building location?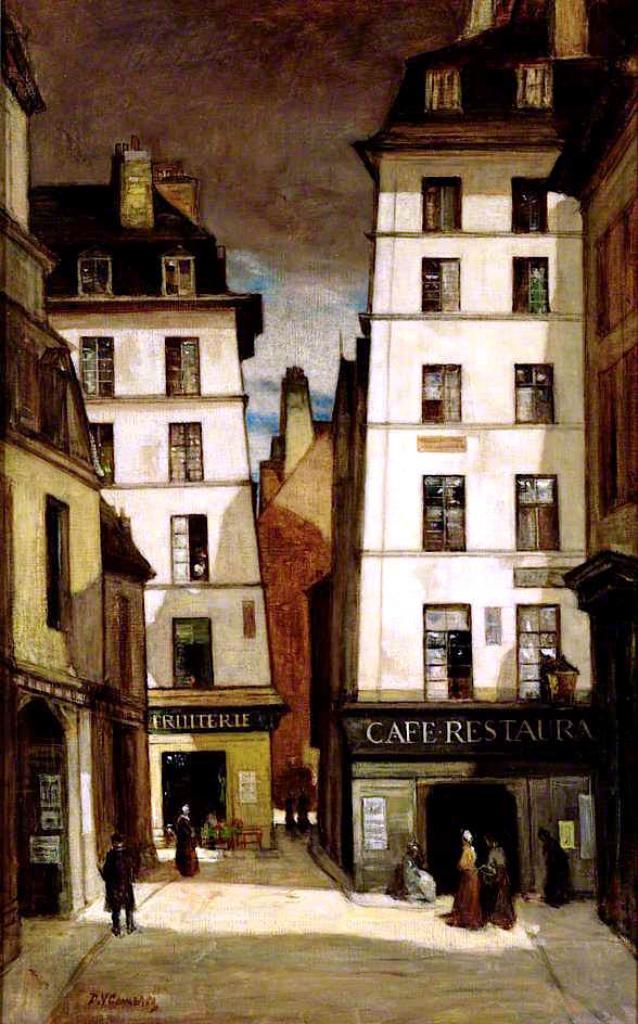
(309,0,592,889)
